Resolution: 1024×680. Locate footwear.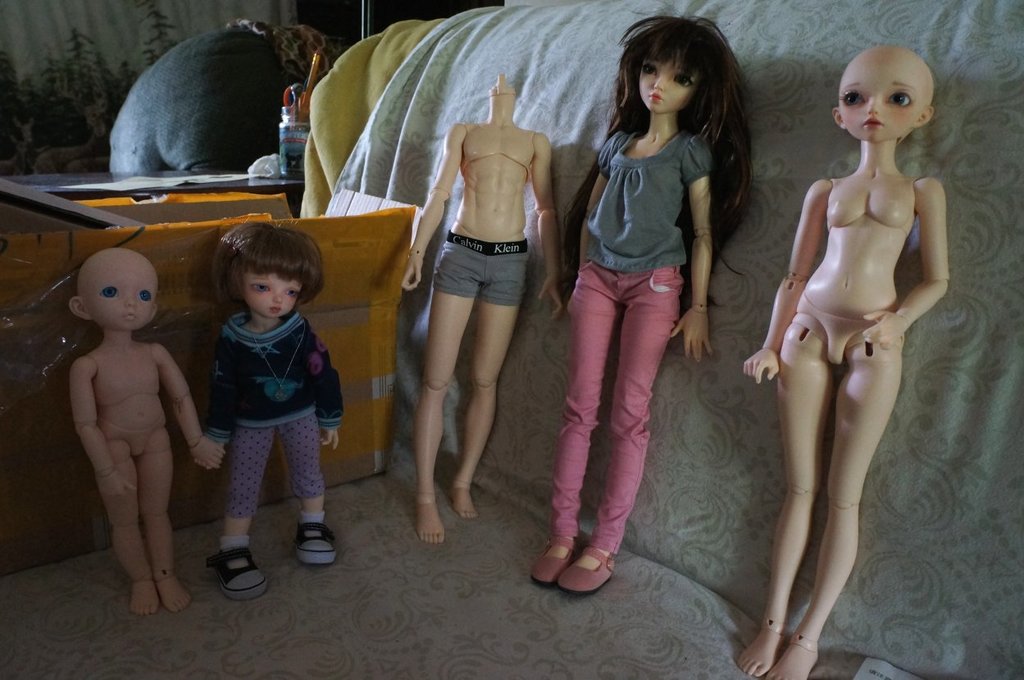
l=212, t=547, r=270, b=598.
